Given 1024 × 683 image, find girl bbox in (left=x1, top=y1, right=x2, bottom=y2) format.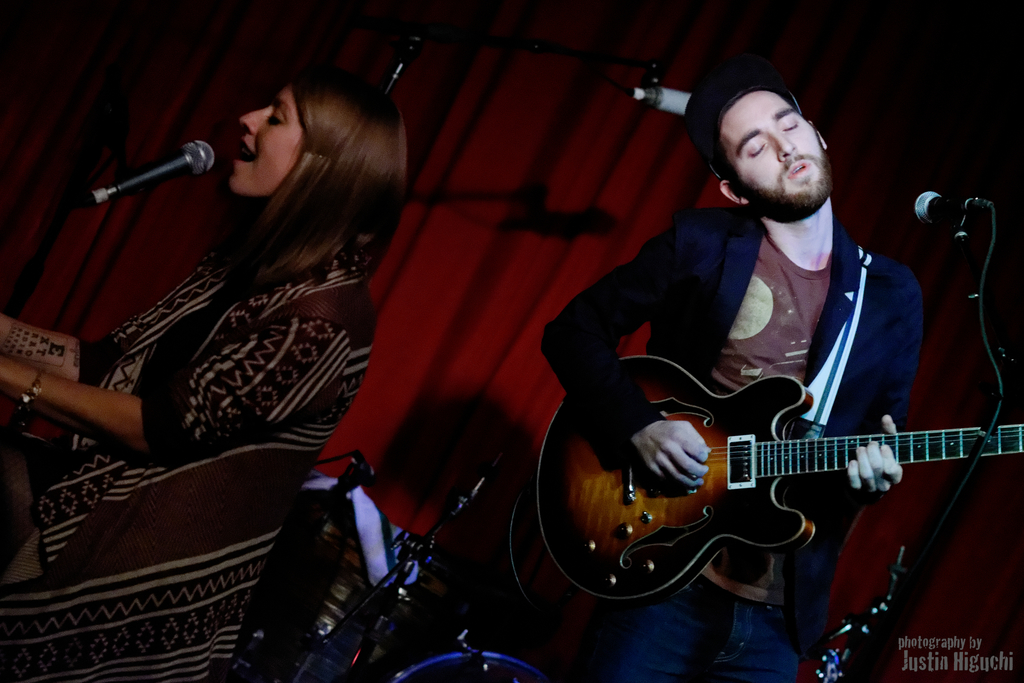
(left=0, top=87, right=388, bottom=682).
